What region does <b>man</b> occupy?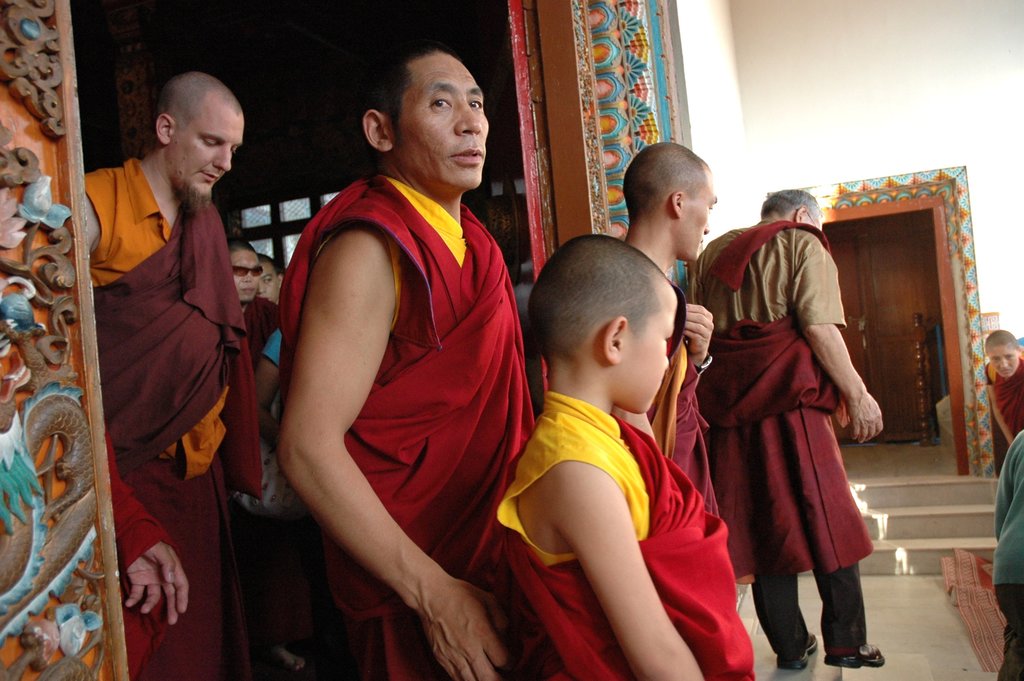
276:47:540:680.
